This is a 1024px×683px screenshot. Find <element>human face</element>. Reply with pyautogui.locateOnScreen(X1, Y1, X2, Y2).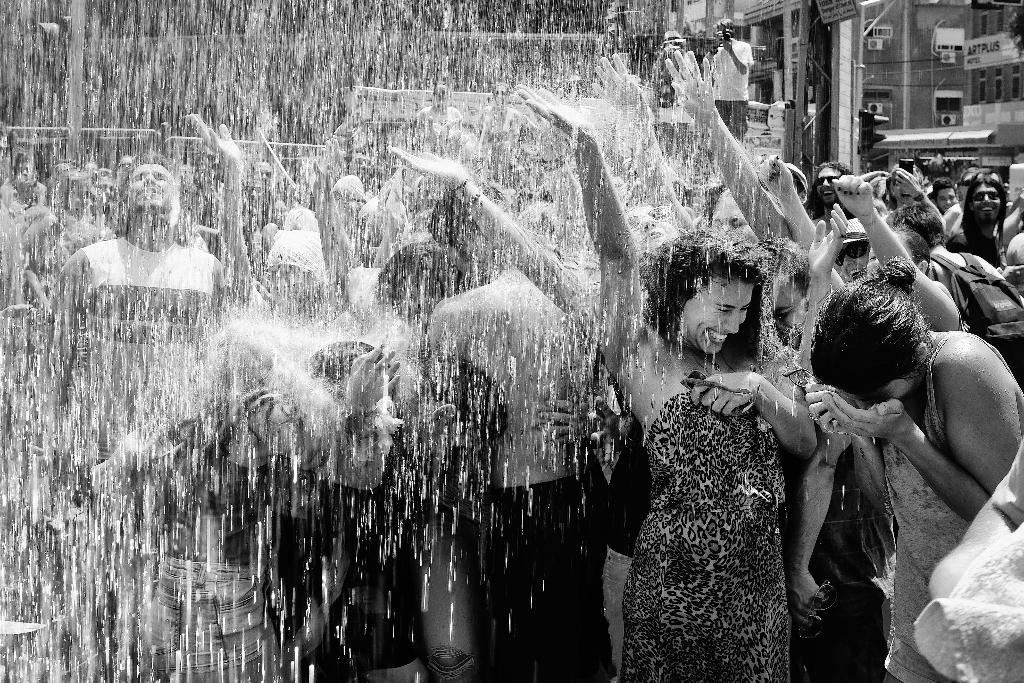
pyautogui.locateOnScreen(937, 188, 956, 213).
